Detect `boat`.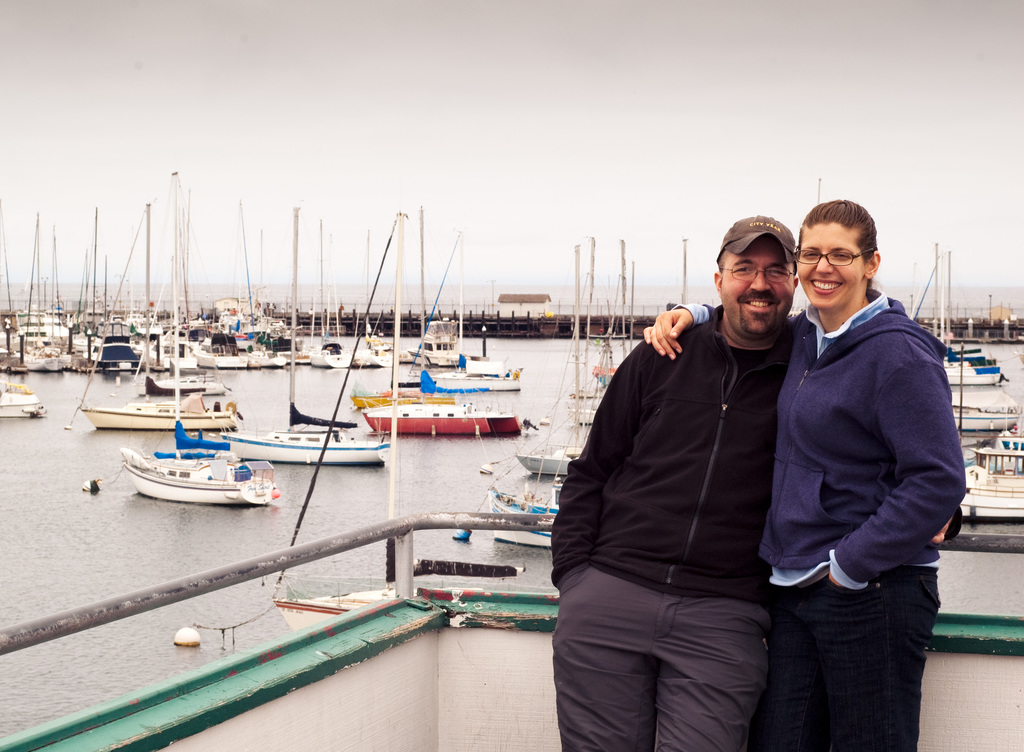
Detected at BBox(0, 385, 56, 417).
